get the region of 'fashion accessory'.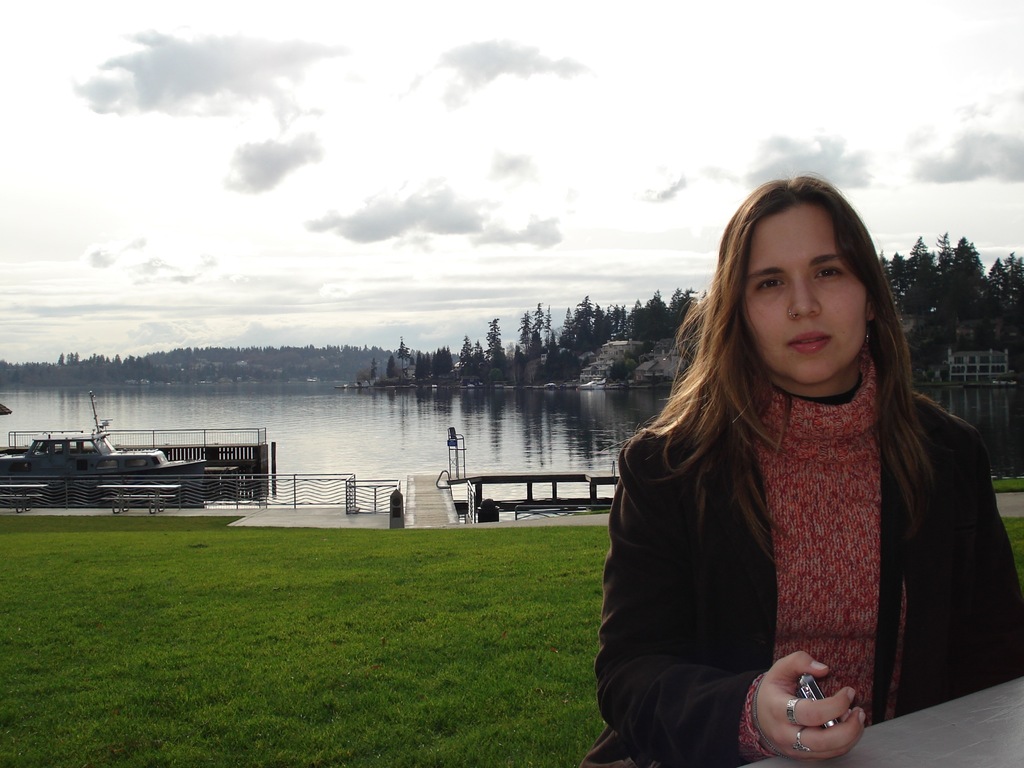
crop(867, 330, 872, 350).
